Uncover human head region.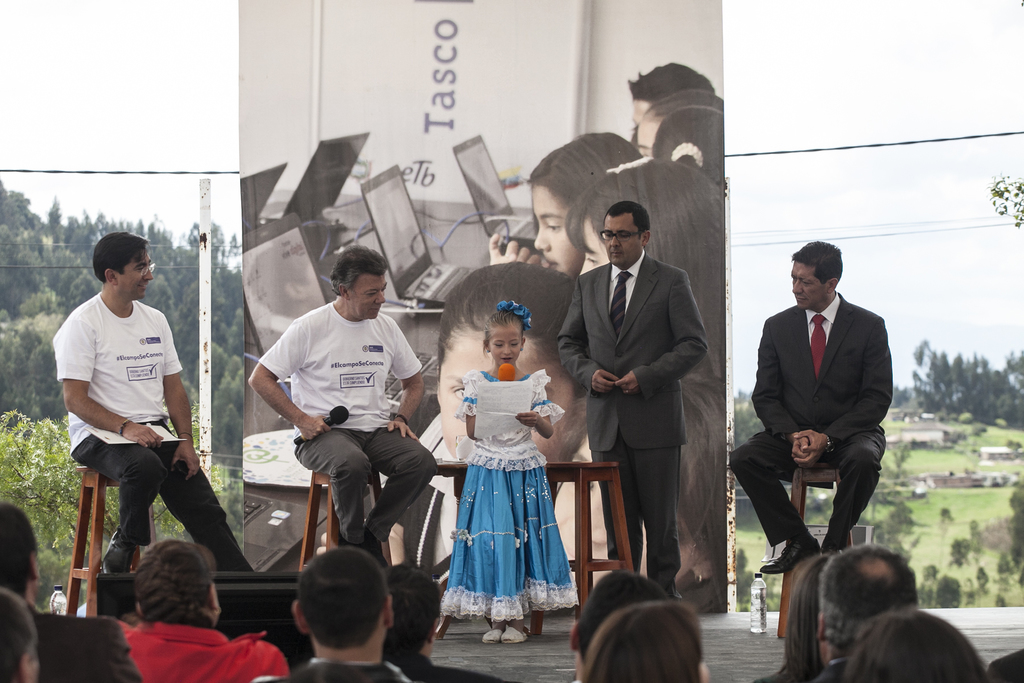
Uncovered: detection(632, 96, 727, 160).
